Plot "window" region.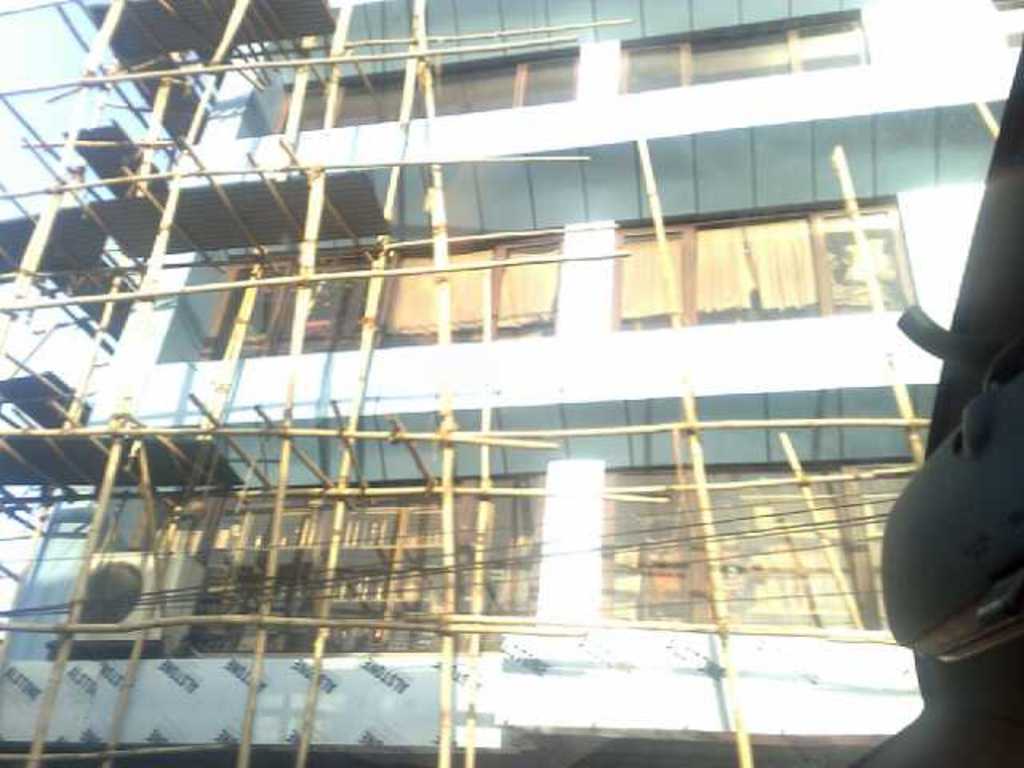
Plotted at <box>238,58,586,114</box>.
